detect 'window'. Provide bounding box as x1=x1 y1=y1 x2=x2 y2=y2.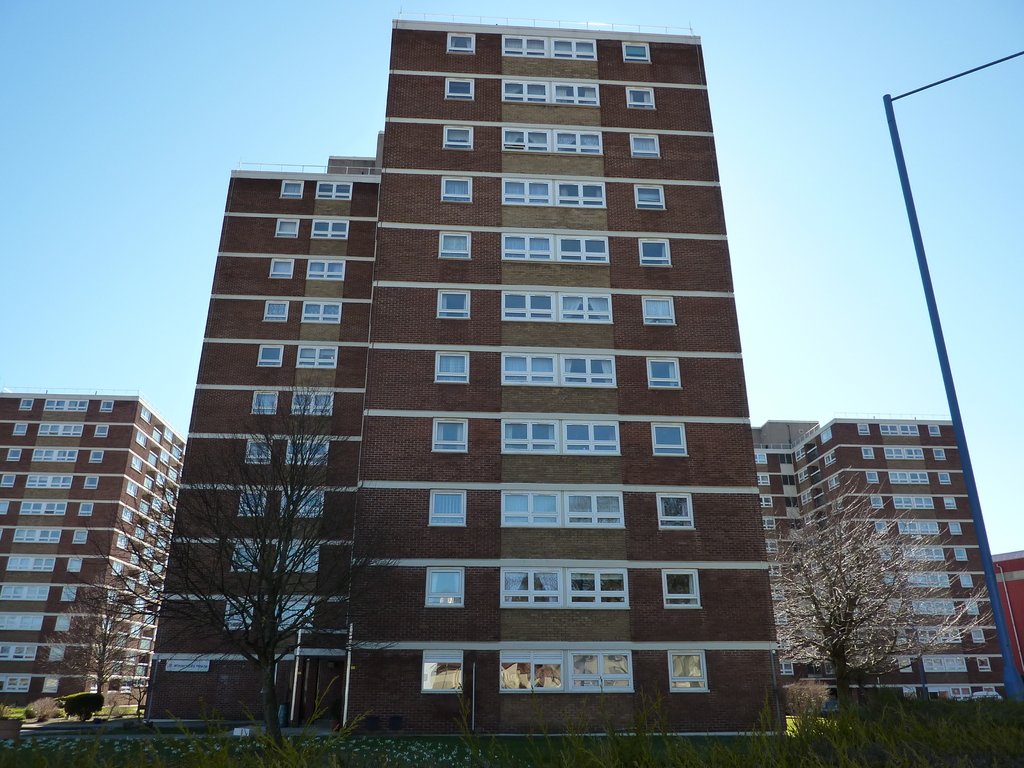
x1=428 y1=571 x2=468 y2=604.
